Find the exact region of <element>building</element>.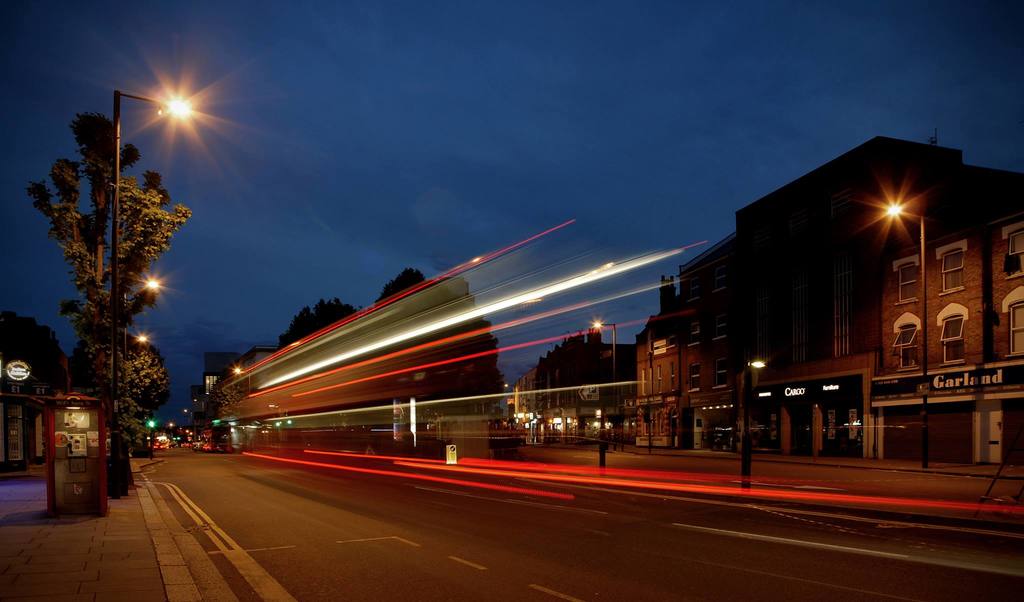
Exact region: bbox=[625, 131, 1023, 473].
